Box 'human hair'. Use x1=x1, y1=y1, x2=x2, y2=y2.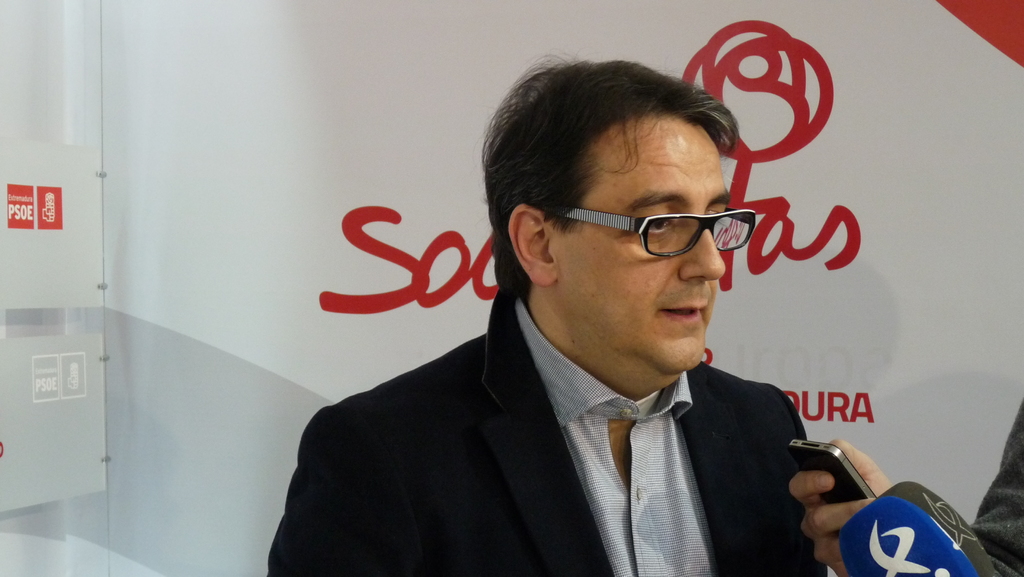
x1=476, y1=47, x2=760, y2=314.
